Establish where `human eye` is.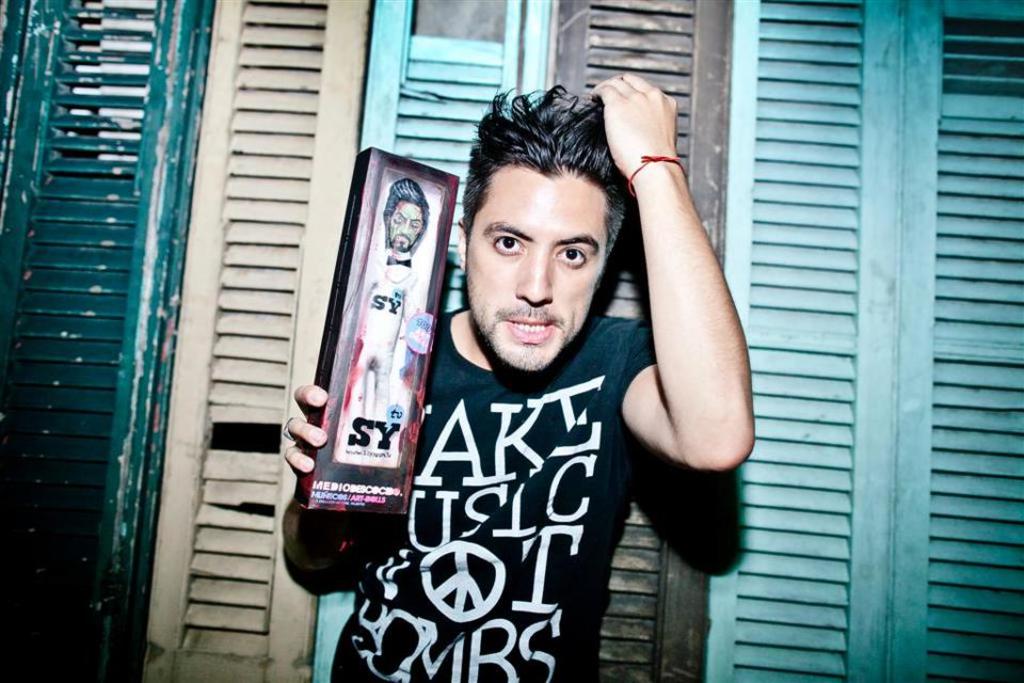
Established at 489/231/526/258.
